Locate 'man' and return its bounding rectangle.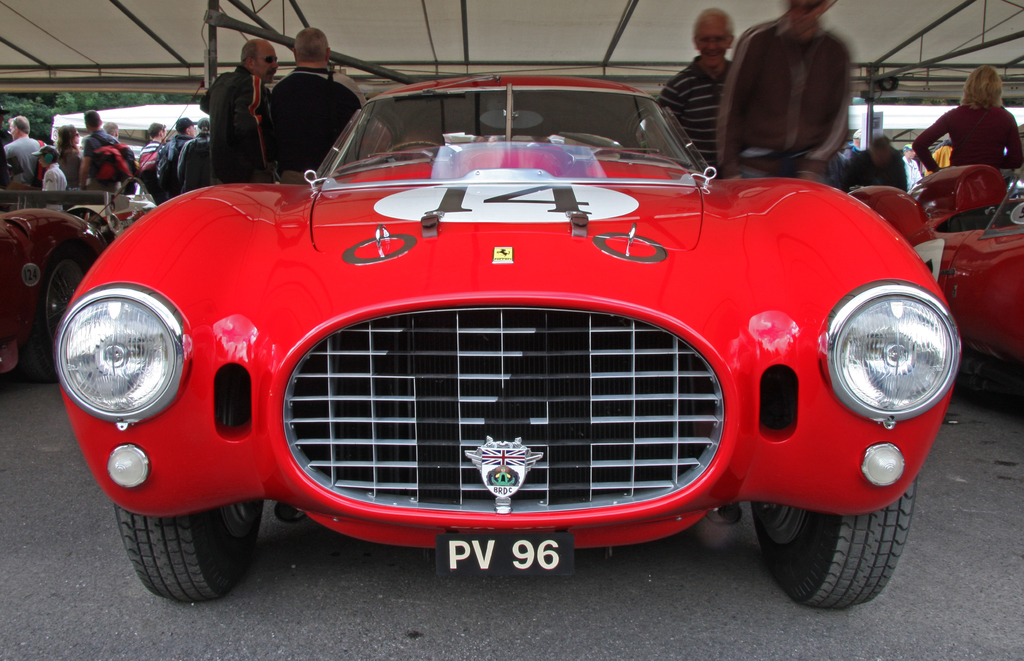
BBox(269, 26, 364, 184).
